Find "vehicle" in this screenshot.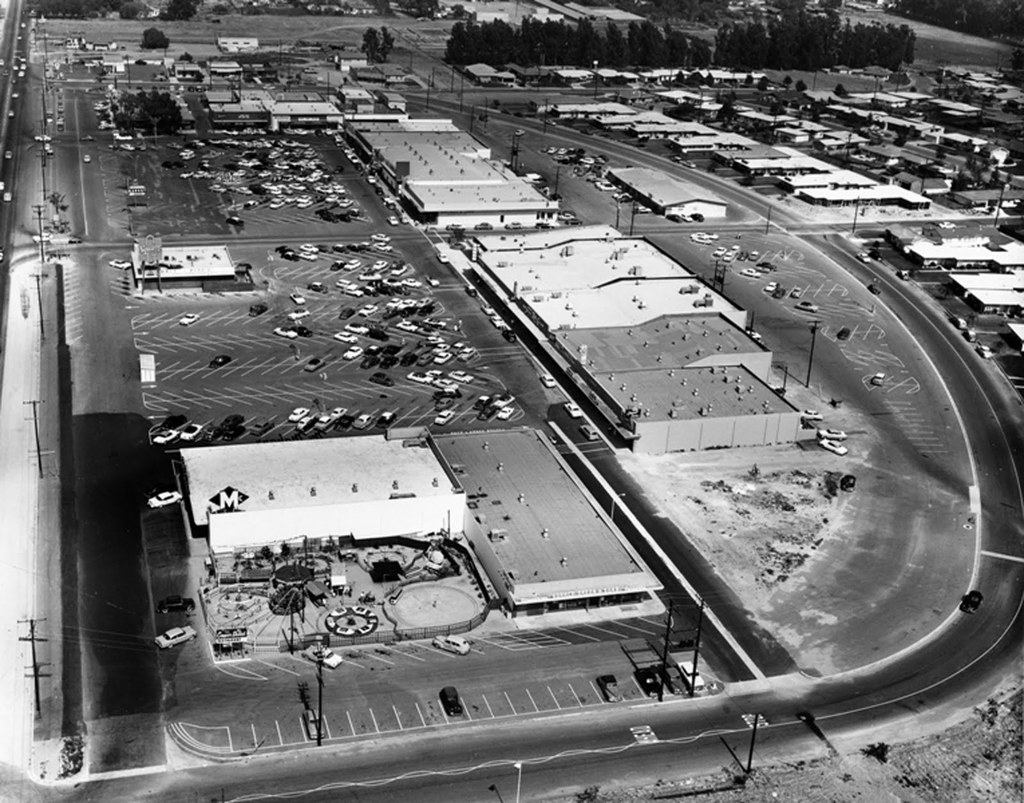
The bounding box for "vehicle" is {"left": 947, "top": 317, "right": 969, "bottom": 329}.
